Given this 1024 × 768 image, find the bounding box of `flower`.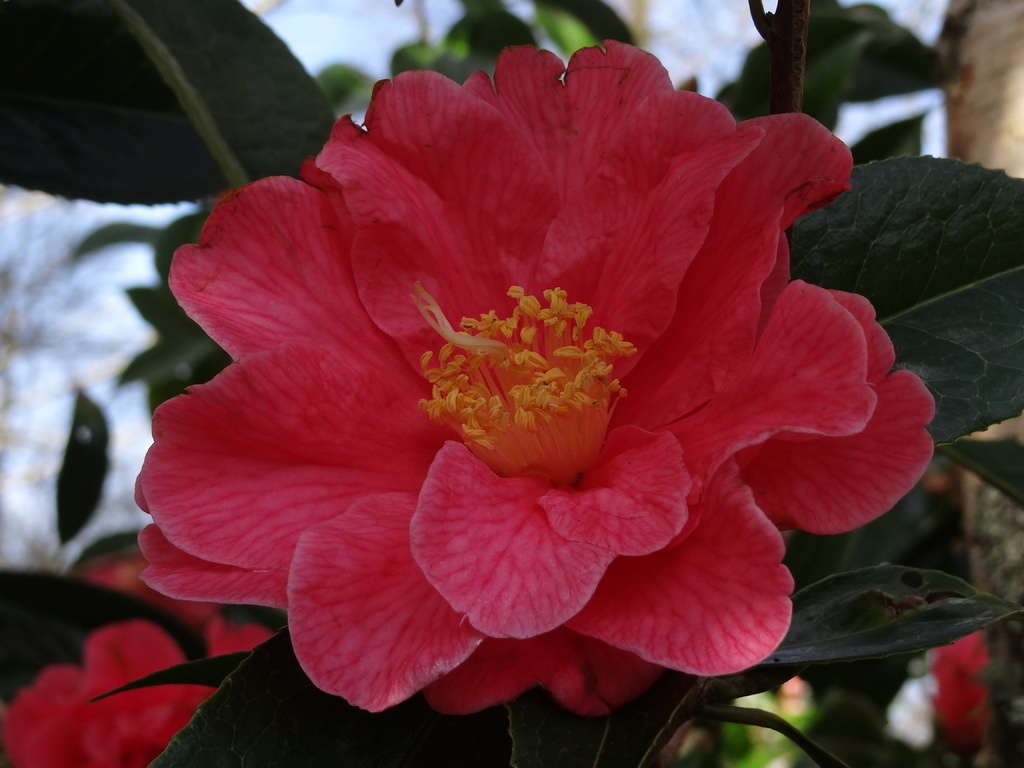
[x1=1, y1=553, x2=282, y2=767].
